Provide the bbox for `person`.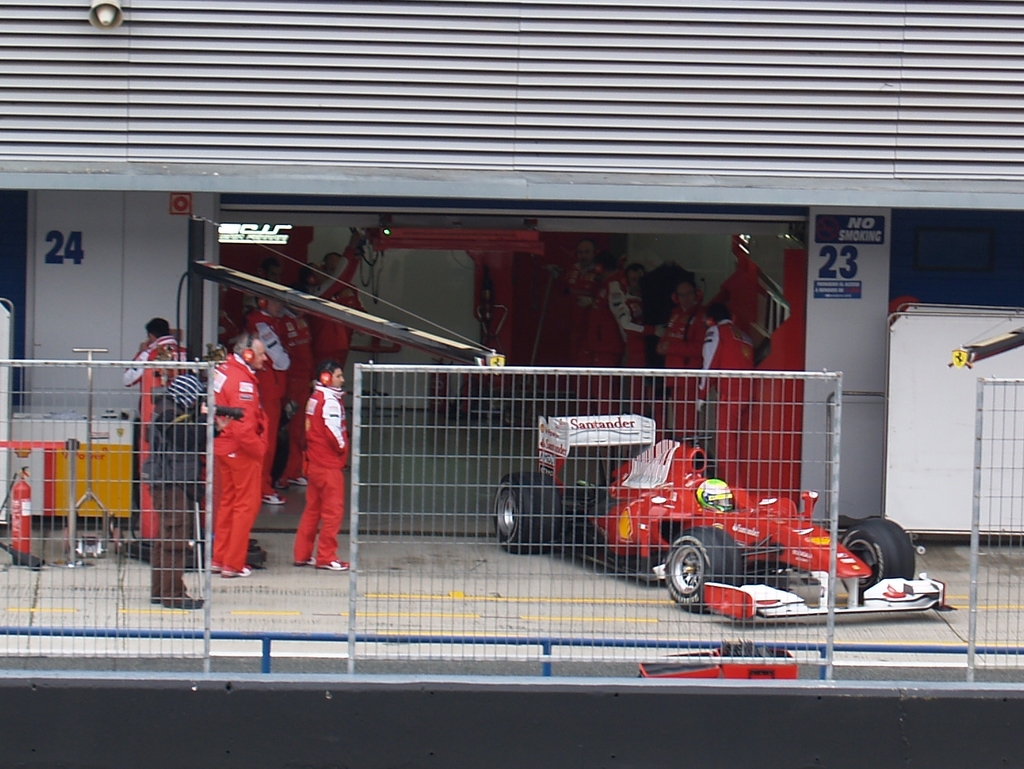
{"x1": 289, "y1": 359, "x2": 352, "y2": 572}.
